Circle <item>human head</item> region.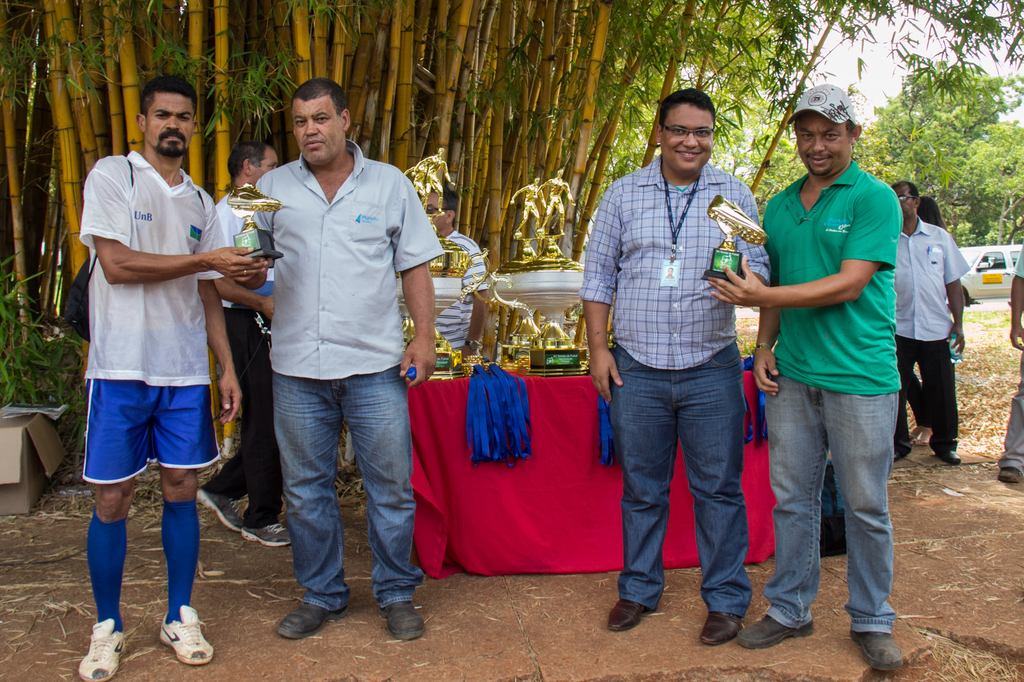
Region: [291, 78, 353, 166].
